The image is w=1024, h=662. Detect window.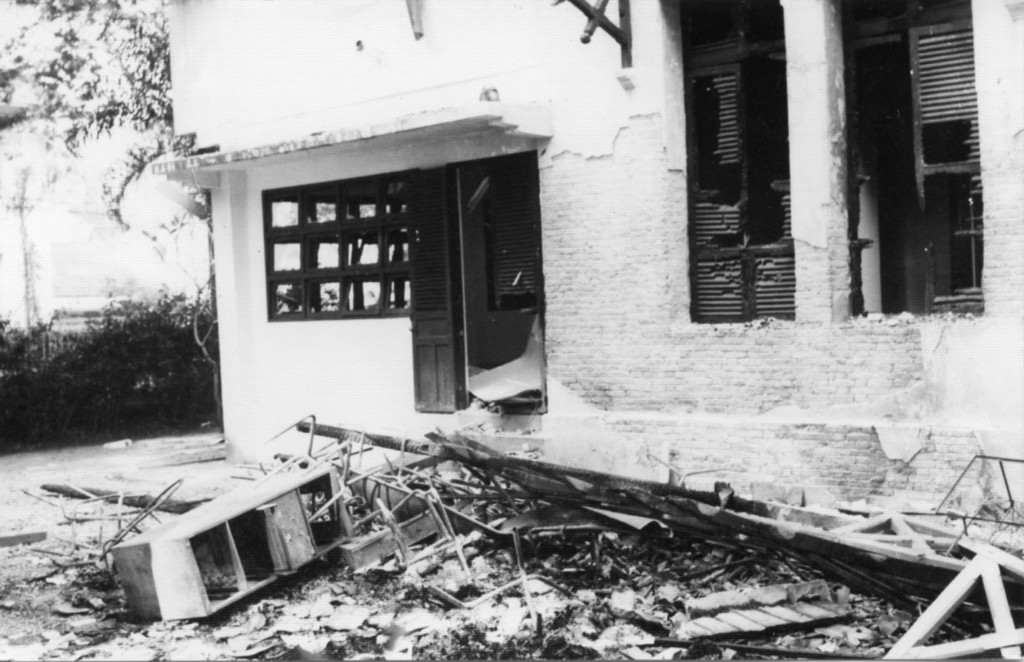
Detection: (676, 0, 803, 325).
